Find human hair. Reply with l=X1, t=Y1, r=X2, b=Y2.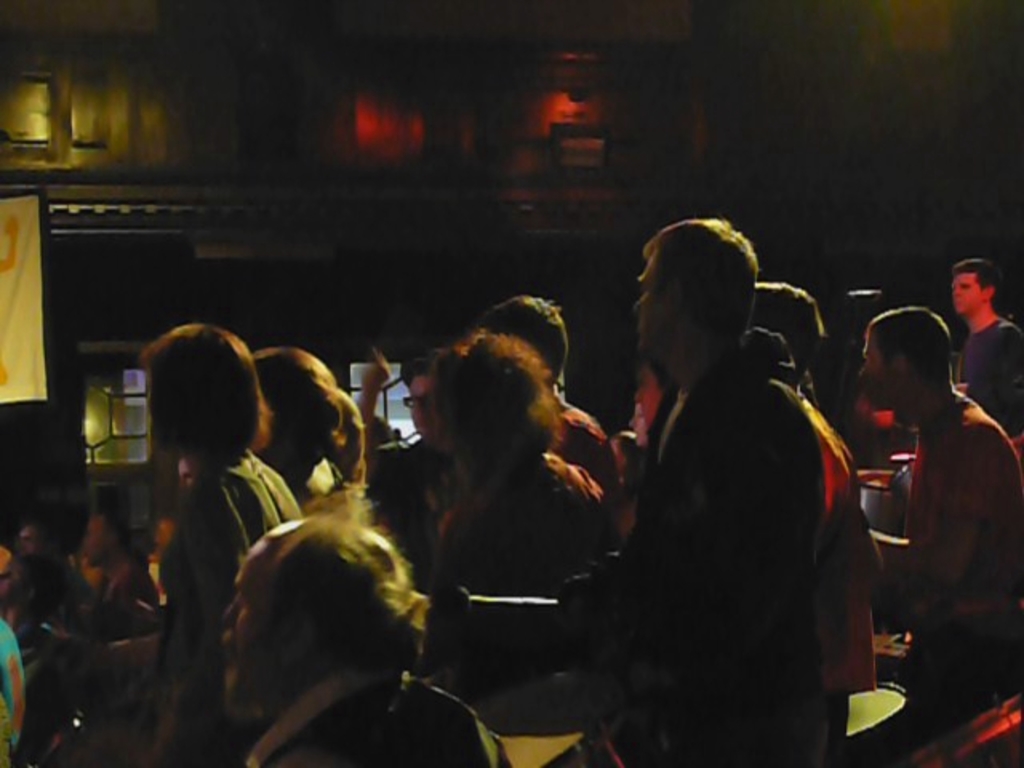
l=952, t=258, r=997, b=294.
